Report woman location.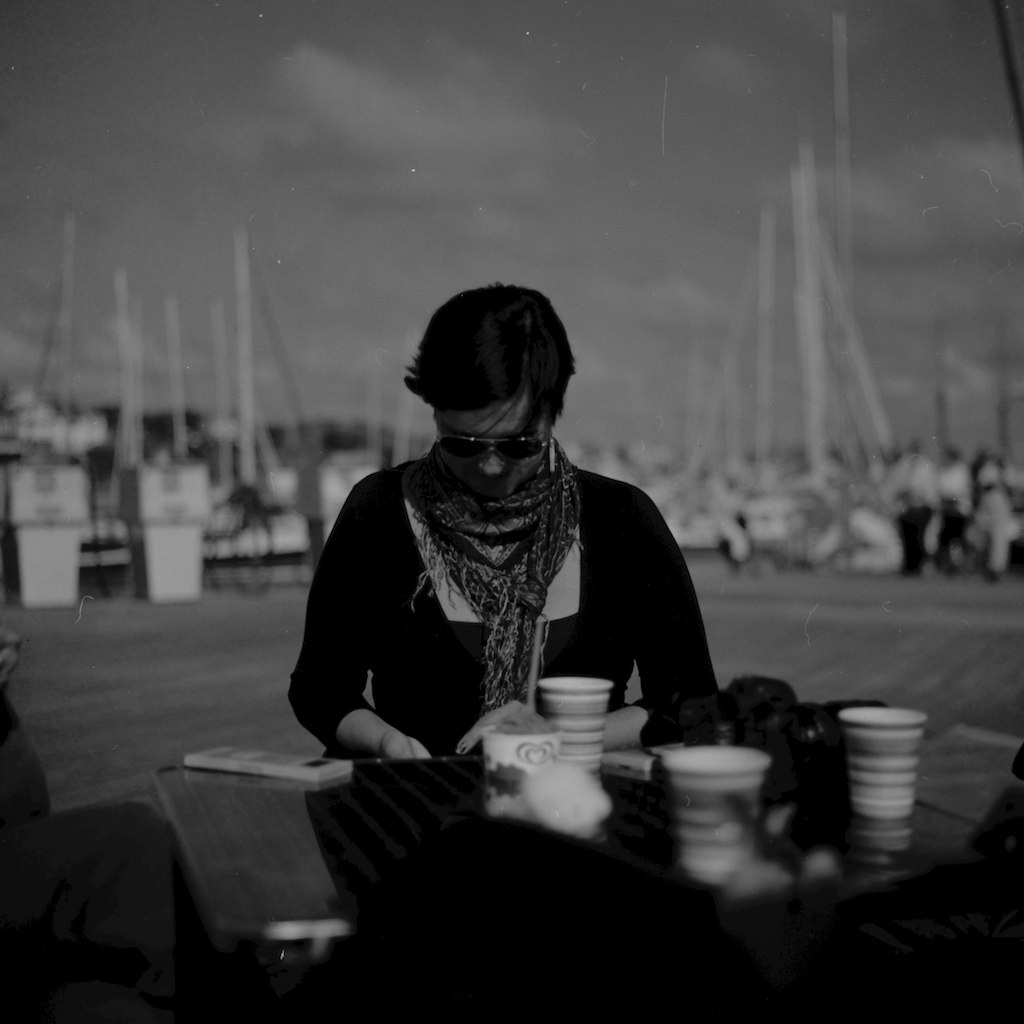
Report: l=280, t=277, r=727, b=742.
